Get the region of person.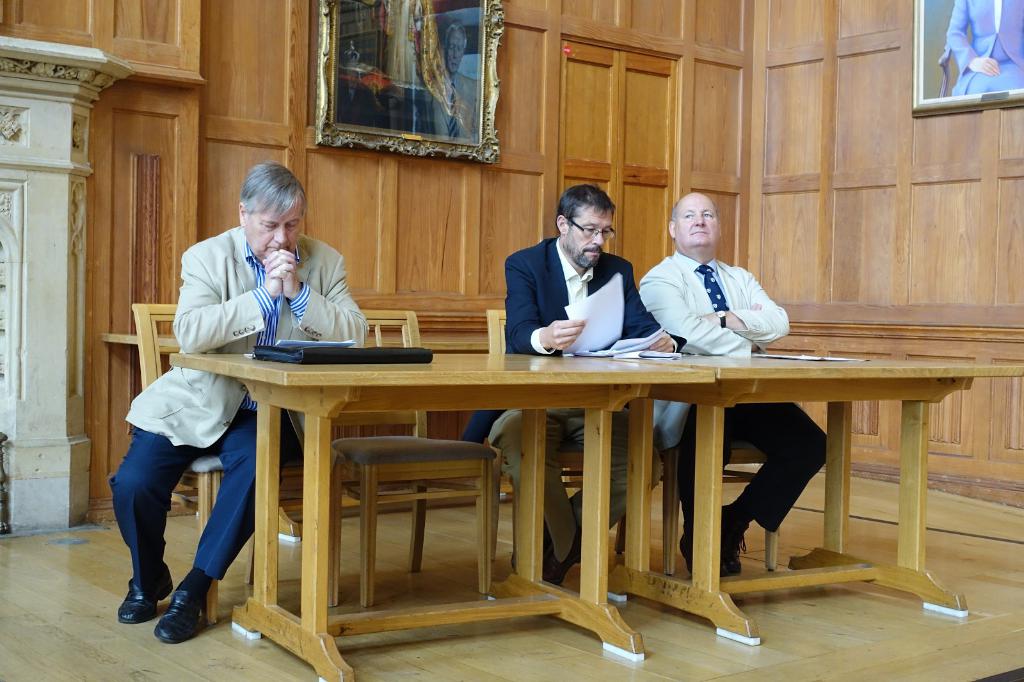
left=947, top=0, right=1023, bottom=101.
